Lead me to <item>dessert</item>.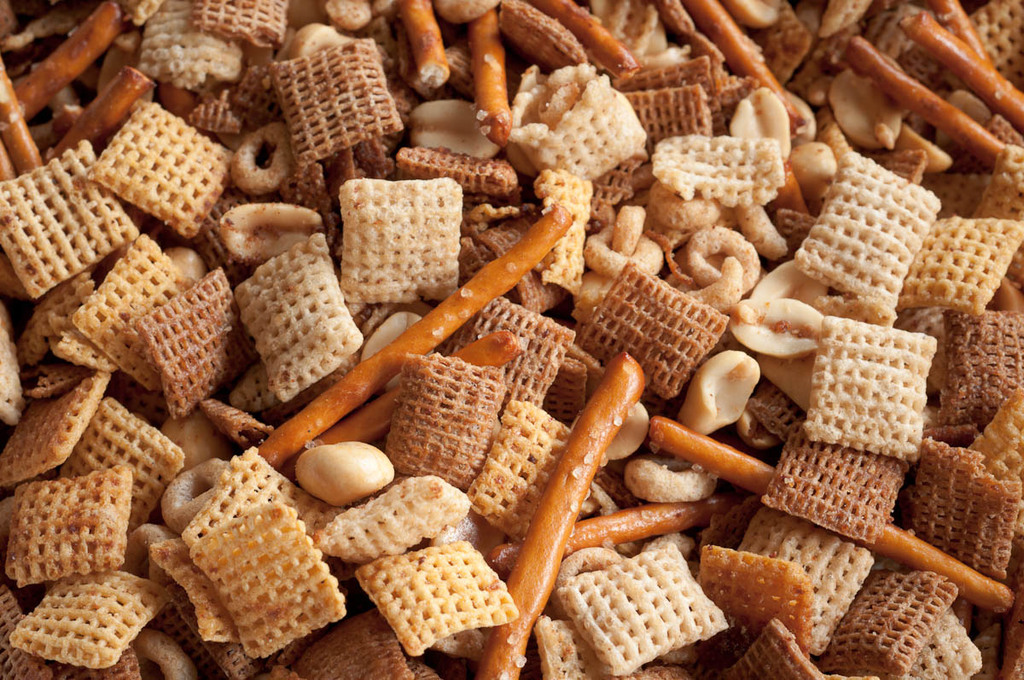
Lead to x1=137 y1=2 x2=236 y2=84.
